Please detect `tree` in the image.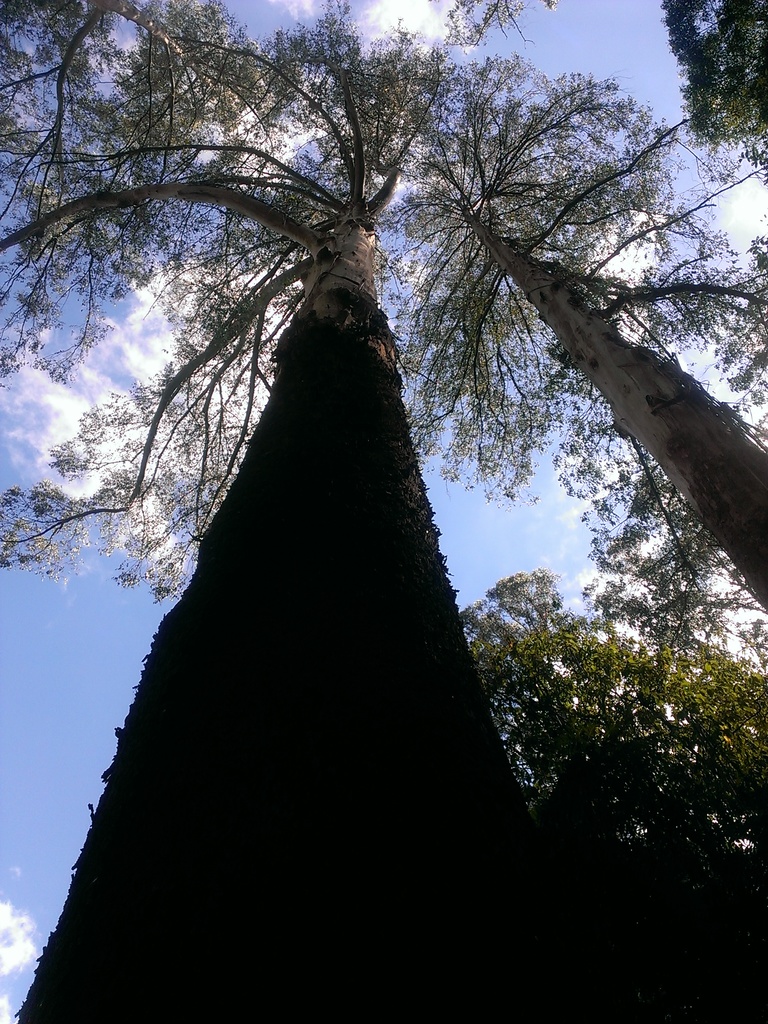
<region>698, 225, 767, 452</region>.
